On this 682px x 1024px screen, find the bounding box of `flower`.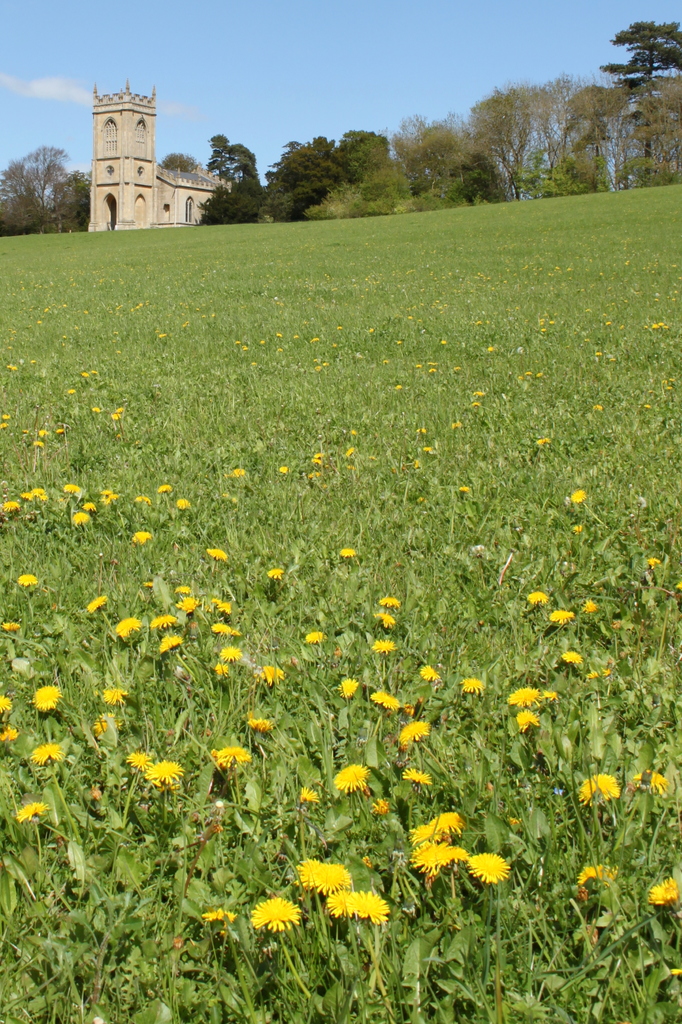
Bounding box: l=0, t=498, r=21, b=514.
